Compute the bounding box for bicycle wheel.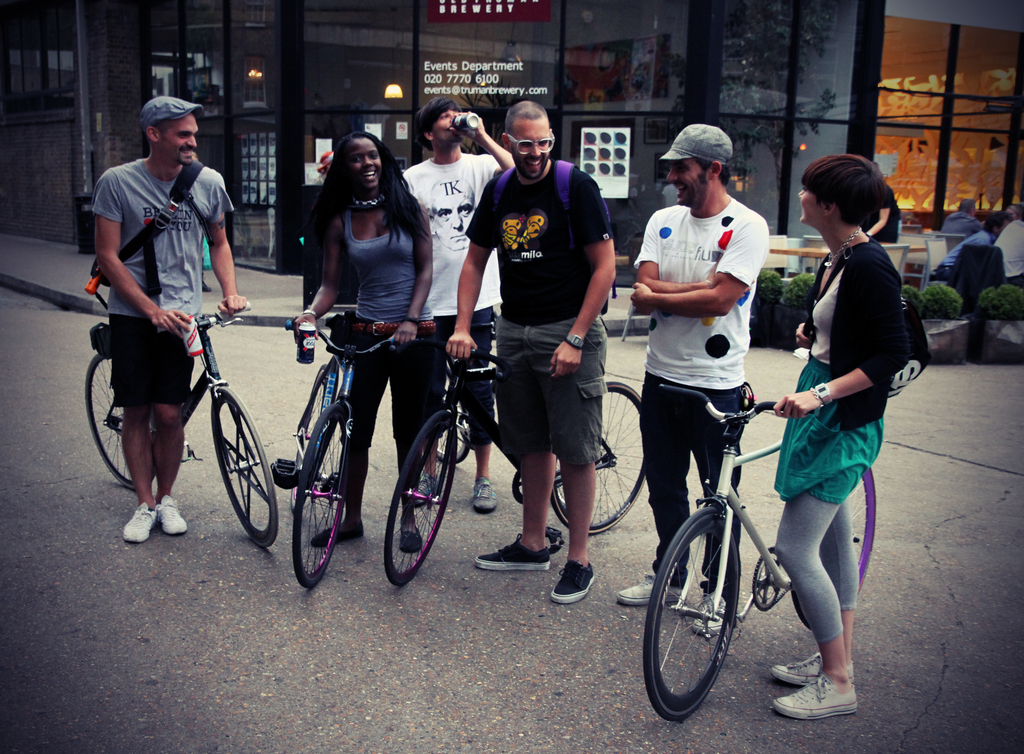
(left=288, top=397, right=359, bottom=598).
